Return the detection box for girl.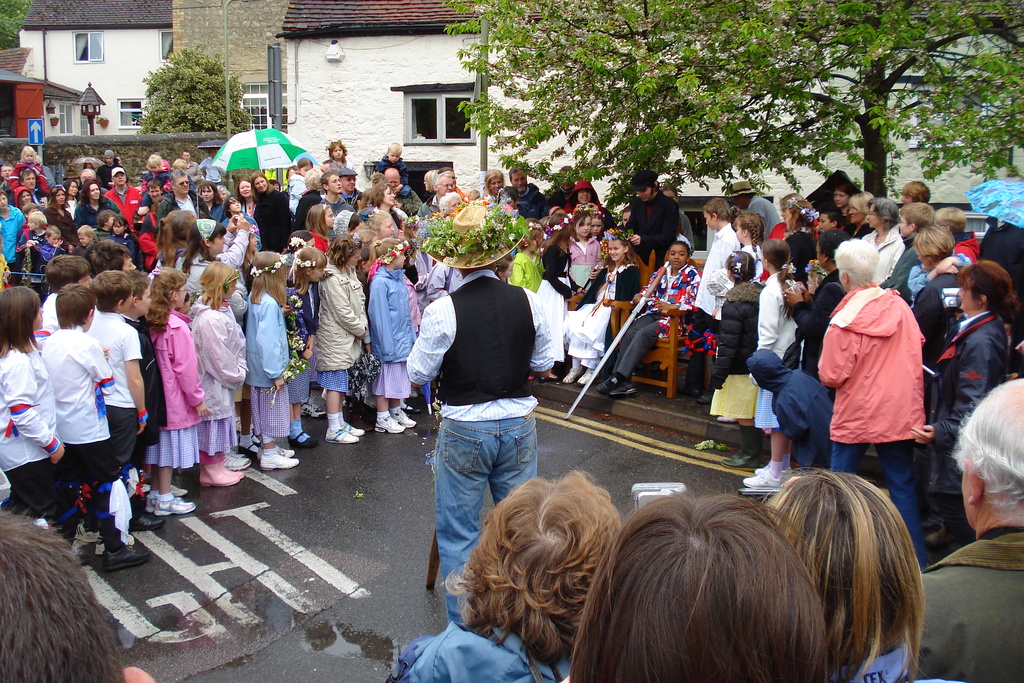
detection(144, 269, 209, 516).
